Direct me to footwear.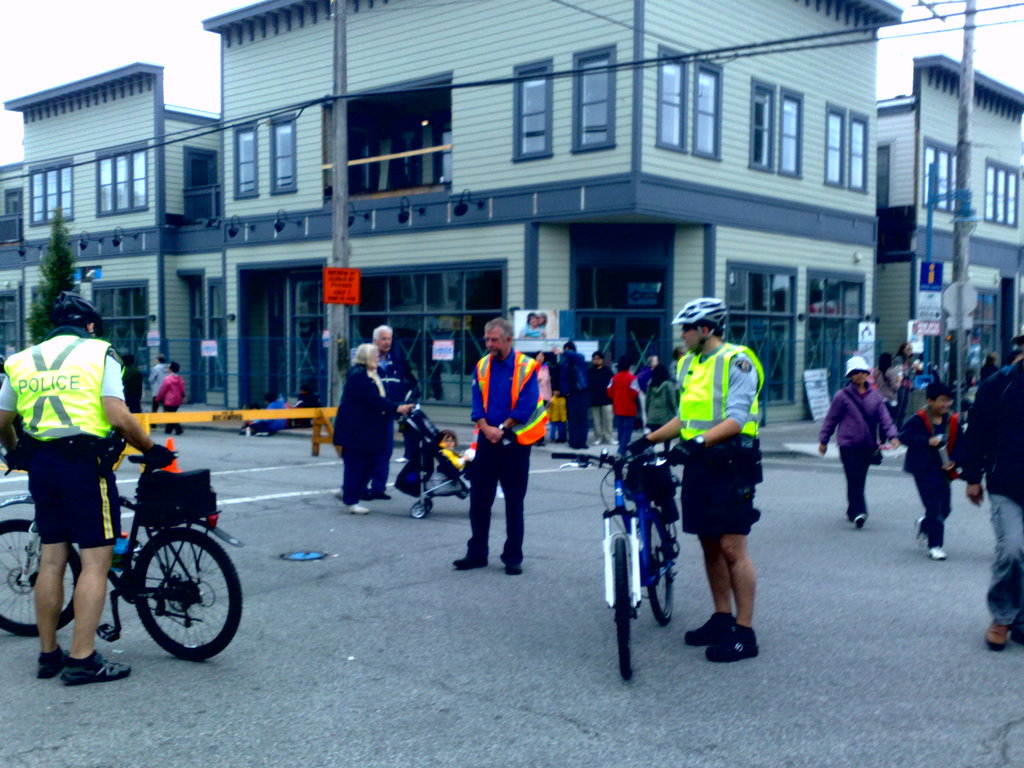
Direction: {"left": 704, "top": 625, "right": 754, "bottom": 659}.
